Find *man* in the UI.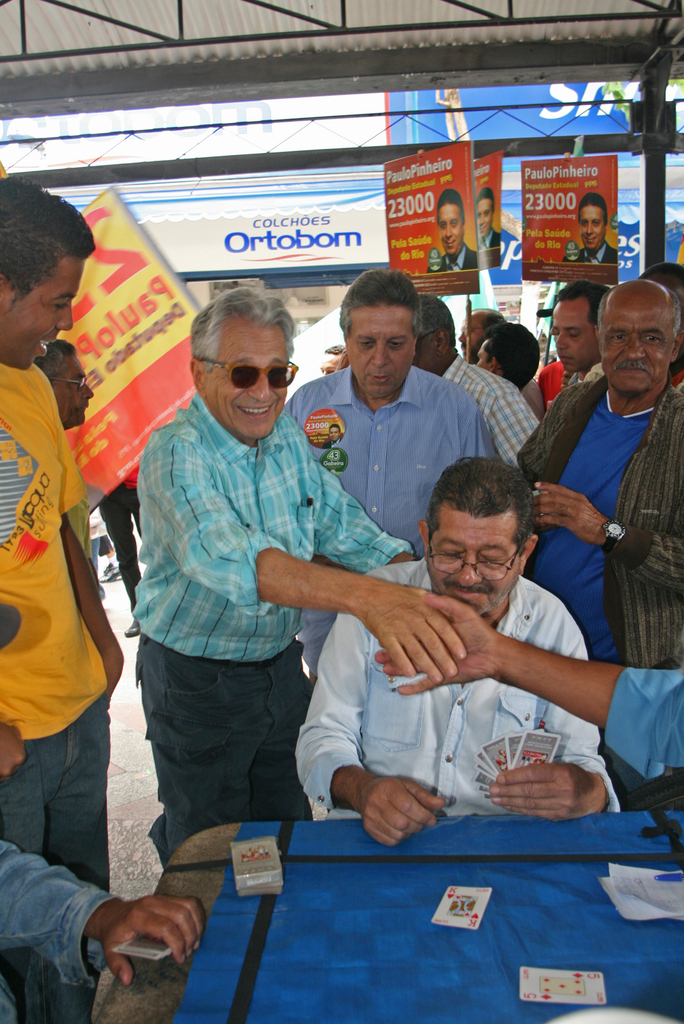
UI element at crop(0, 177, 126, 1023).
